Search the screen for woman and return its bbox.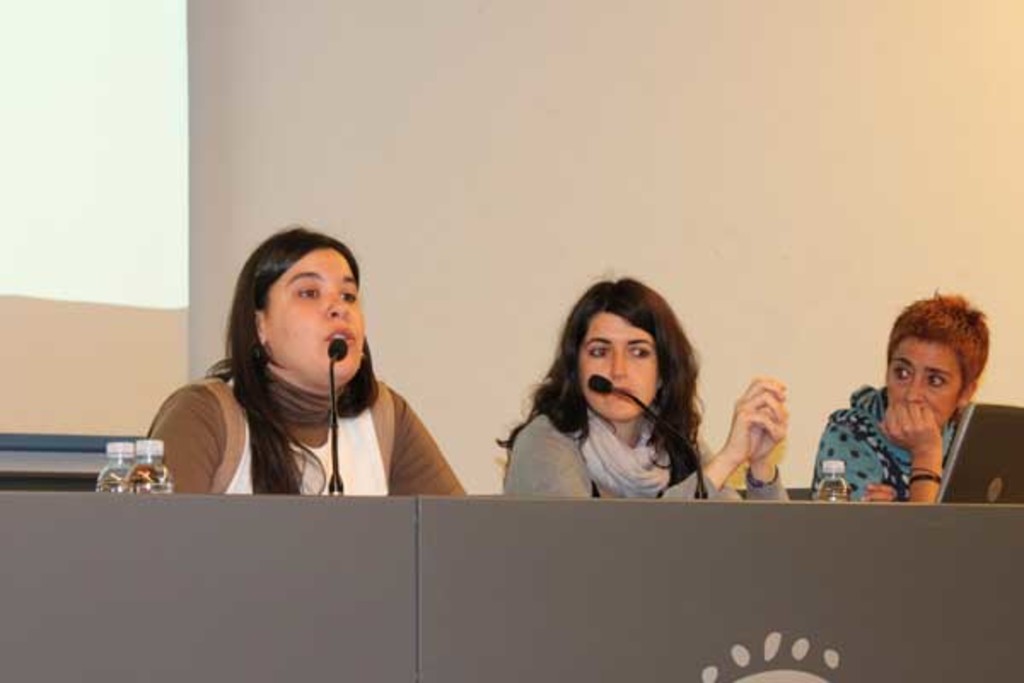
Found: bbox=[802, 294, 988, 504].
